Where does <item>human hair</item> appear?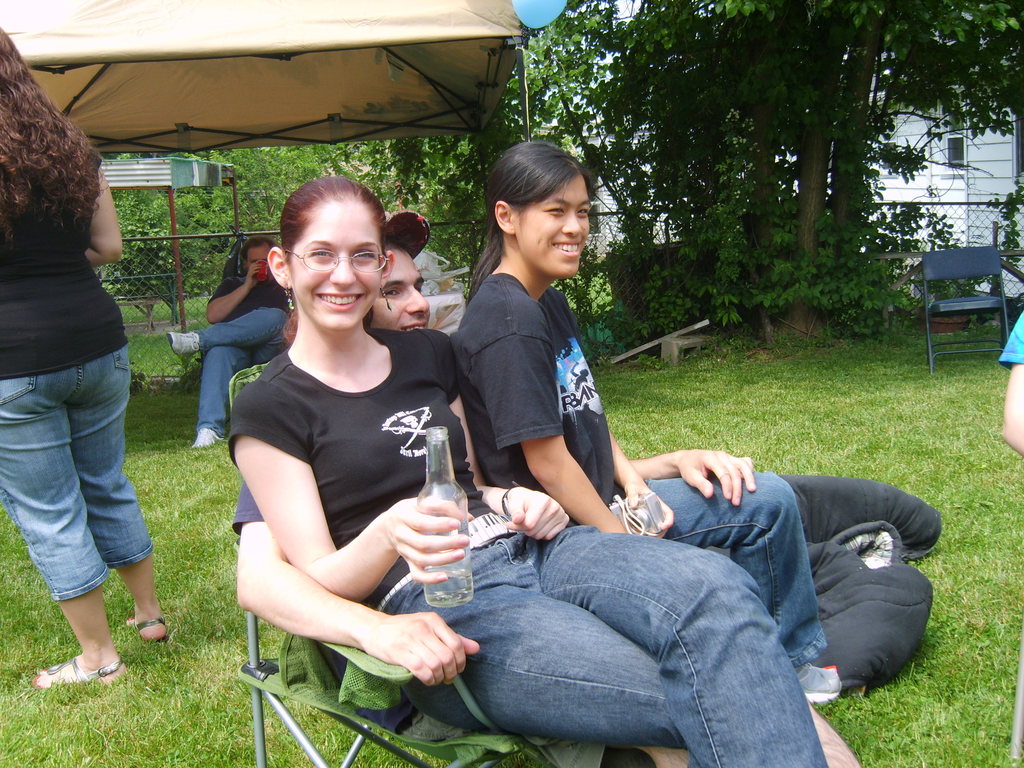
Appears at bbox=(475, 134, 600, 281).
